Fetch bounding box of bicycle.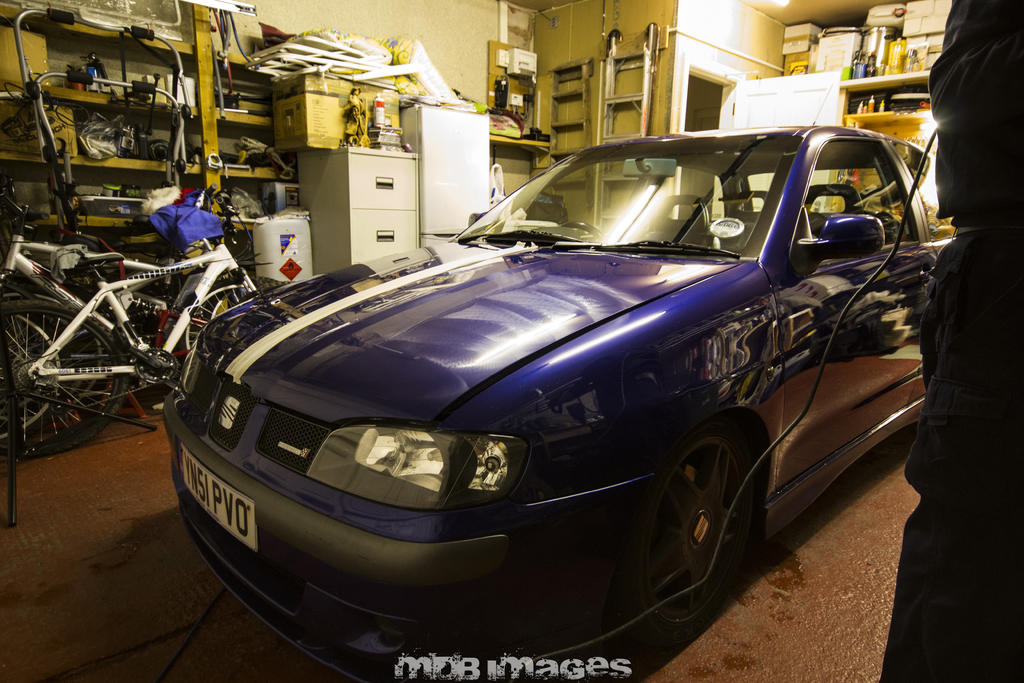
Bbox: detection(0, 176, 271, 447).
